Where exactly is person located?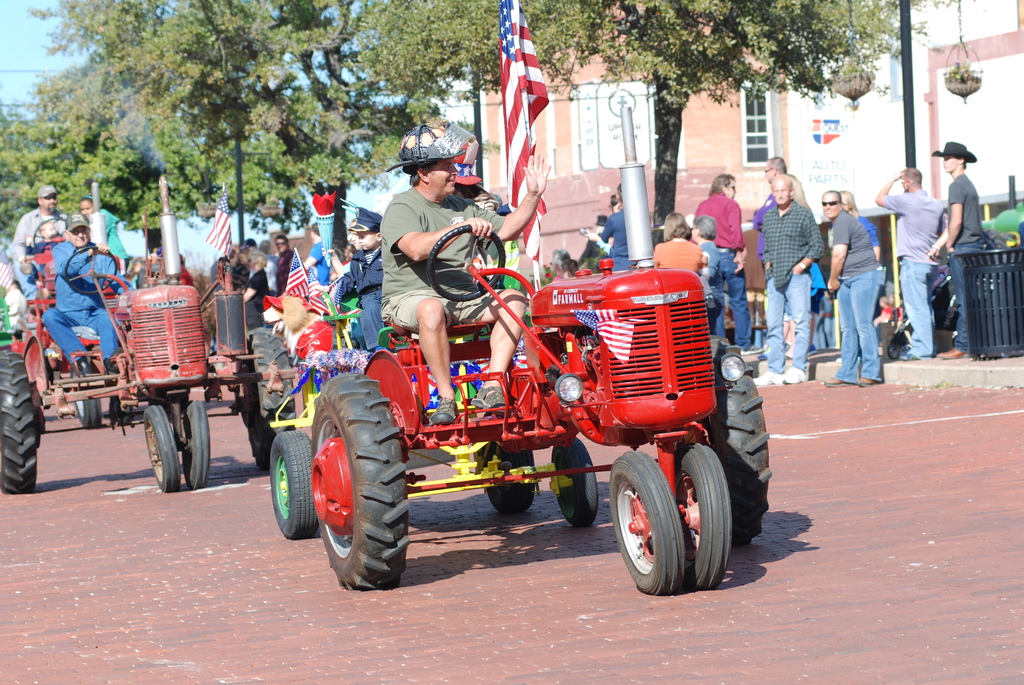
Its bounding box is {"left": 74, "top": 192, "right": 118, "bottom": 265}.
